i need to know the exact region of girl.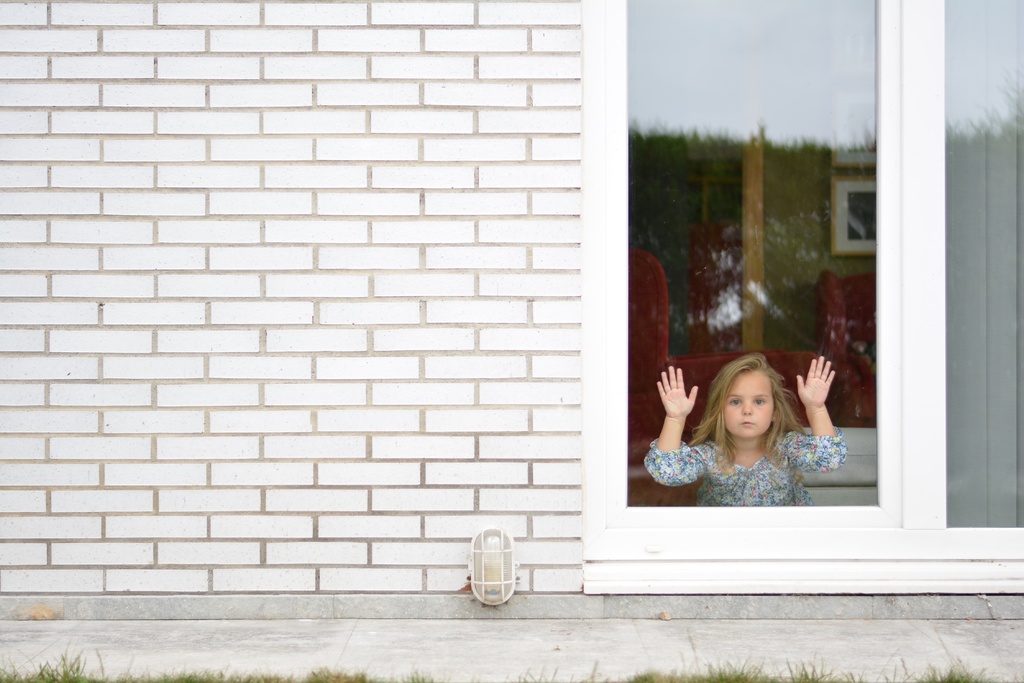
Region: l=640, t=352, r=858, b=507.
